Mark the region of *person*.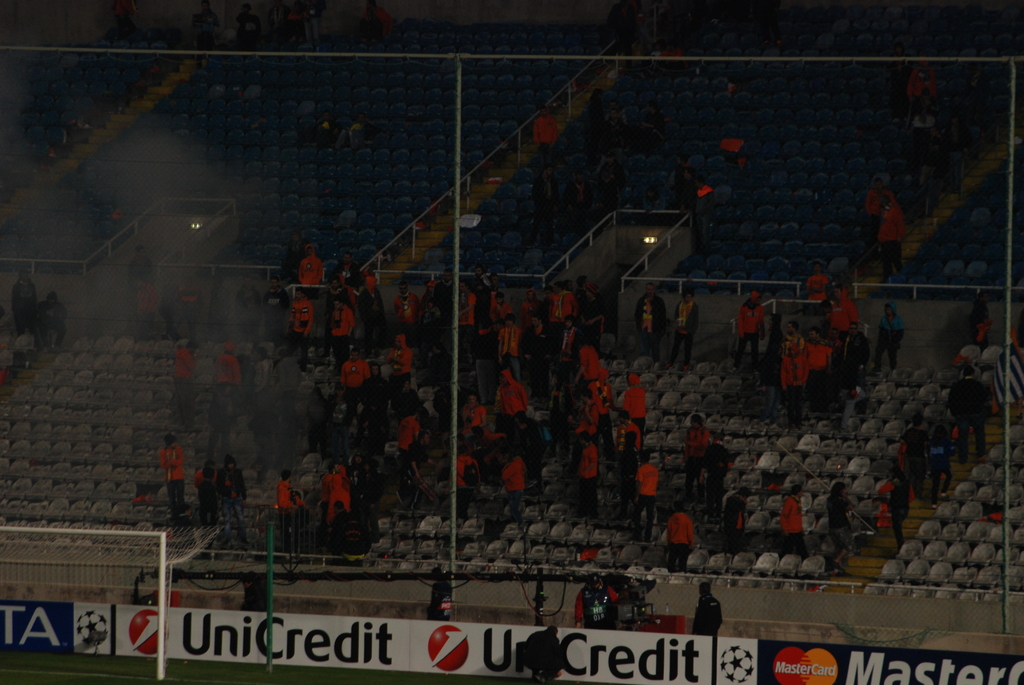
Region: rect(517, 615, 568, 684).
